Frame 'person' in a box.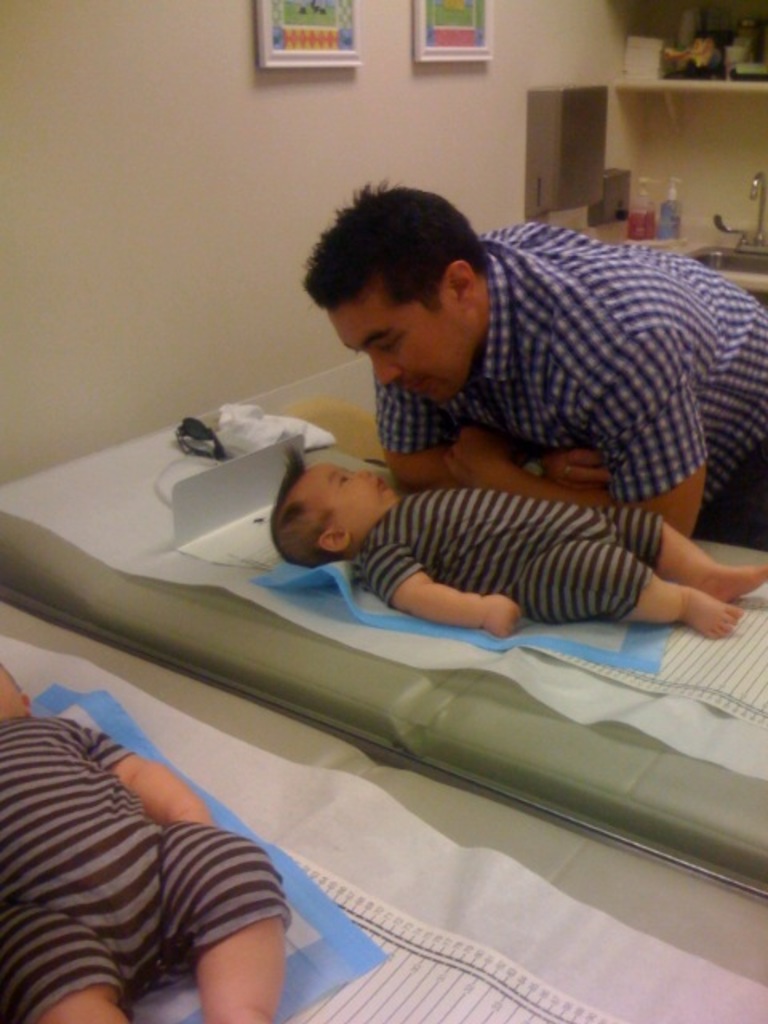
<region>266, 443, 766, 635</region>.
